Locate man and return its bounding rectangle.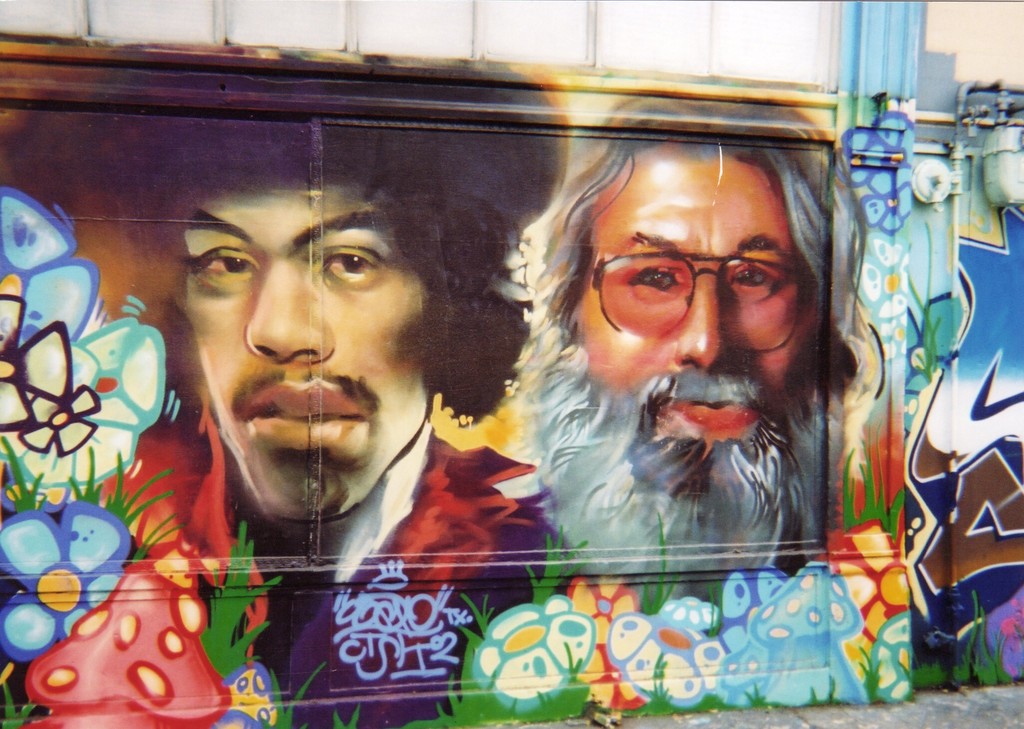
pyautogui.locateOnScreen(29, 61, 572, 719).
